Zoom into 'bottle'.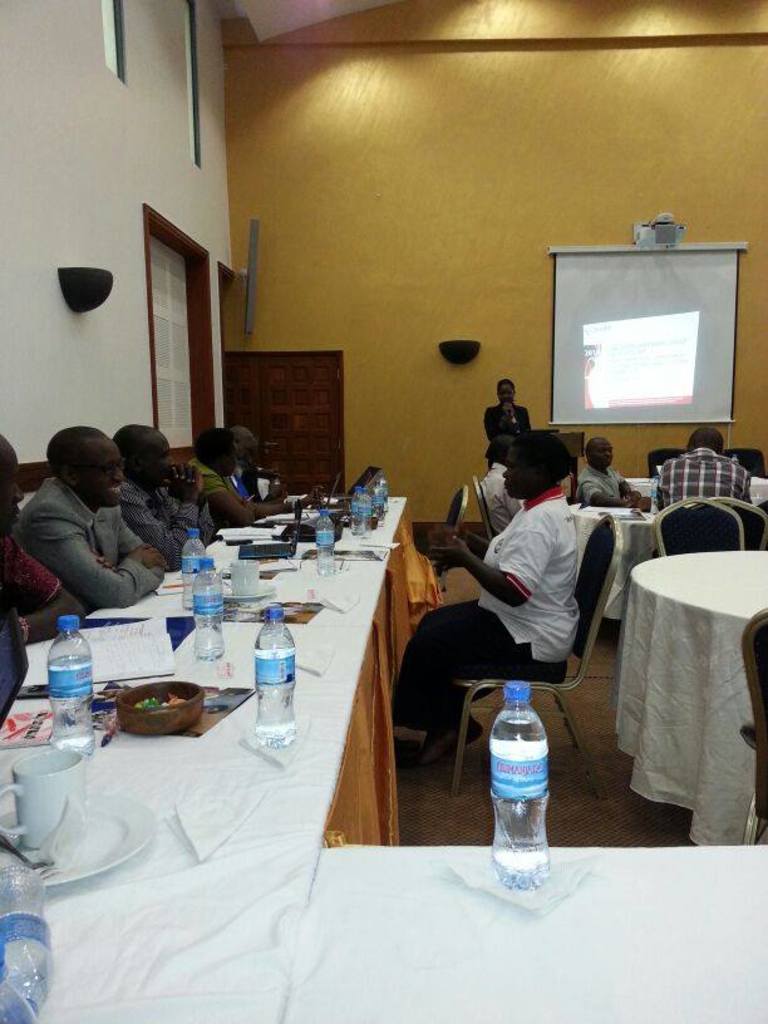
Zoom target: 370,473,389,511.
